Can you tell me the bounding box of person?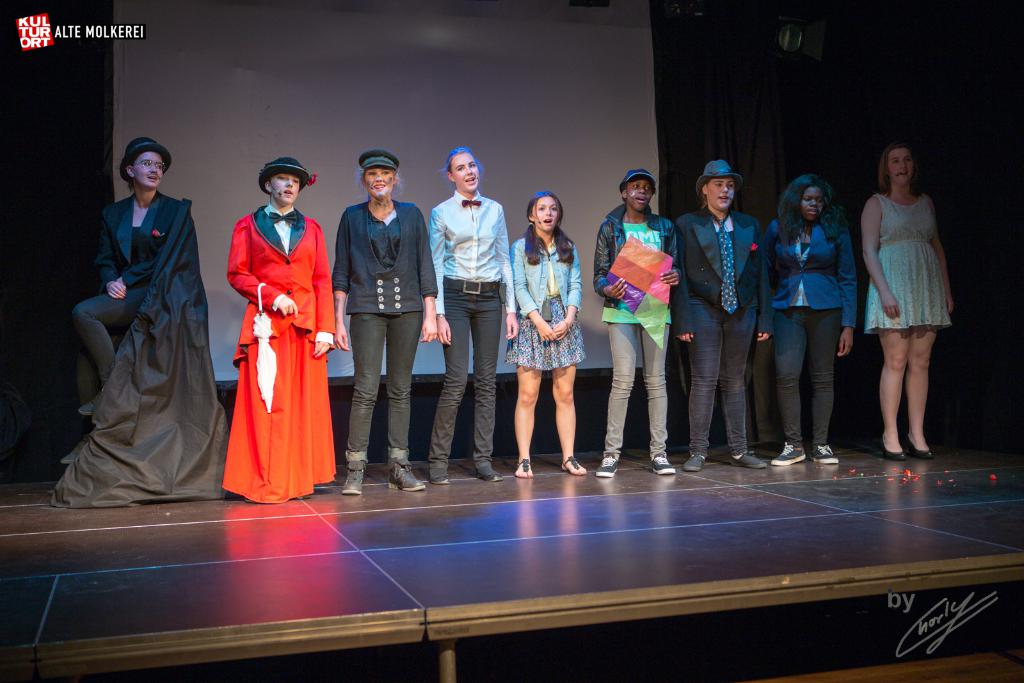
[857, 134, 961, 462].
